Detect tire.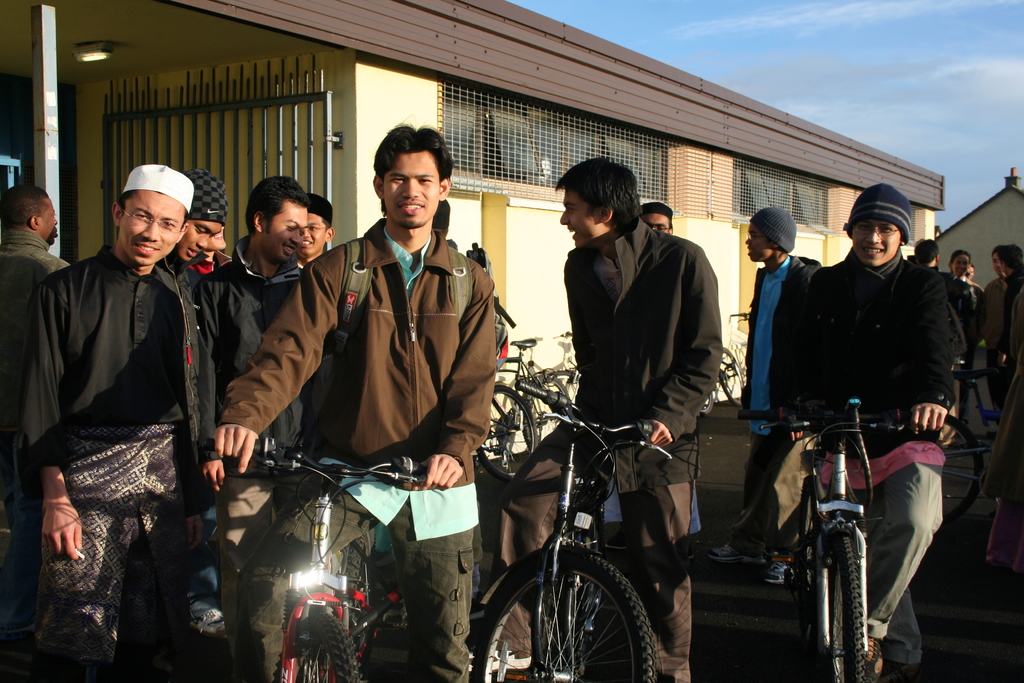
Detected at bbox=(527, 368, 573, 445).
